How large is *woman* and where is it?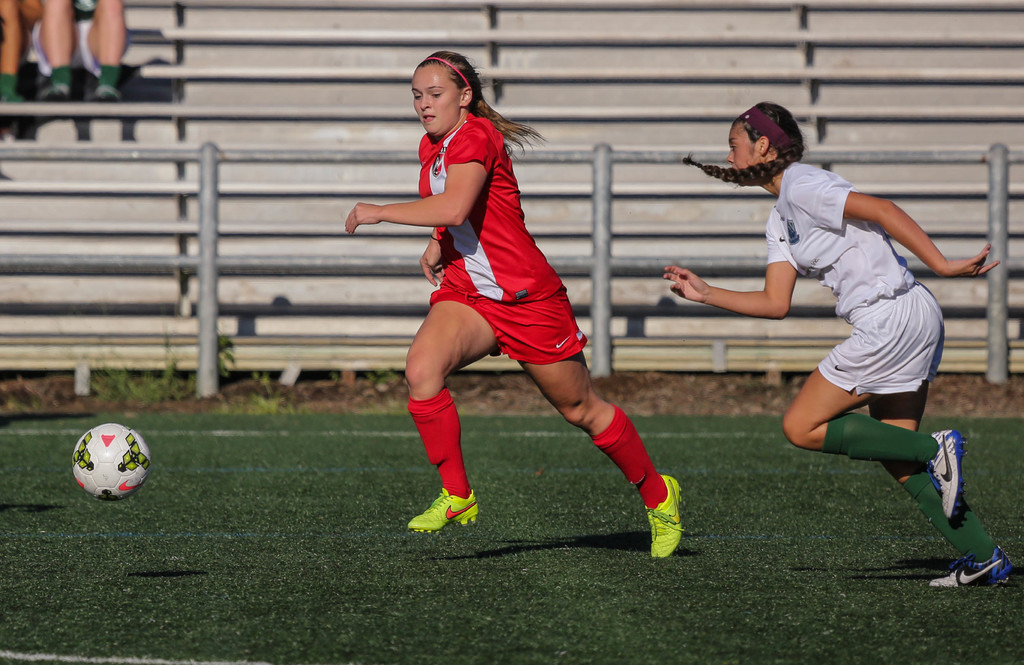
Bounding box: (left=350, top=56, right=617, bottom=561).
